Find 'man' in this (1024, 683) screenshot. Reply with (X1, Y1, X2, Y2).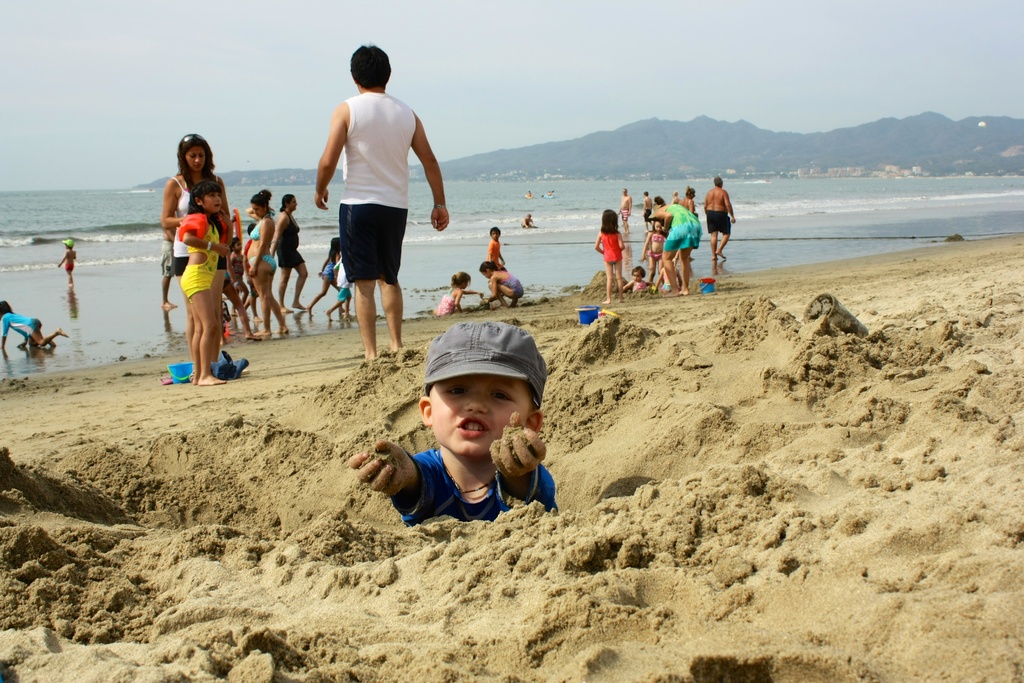
(343, 311, 562, 541).
